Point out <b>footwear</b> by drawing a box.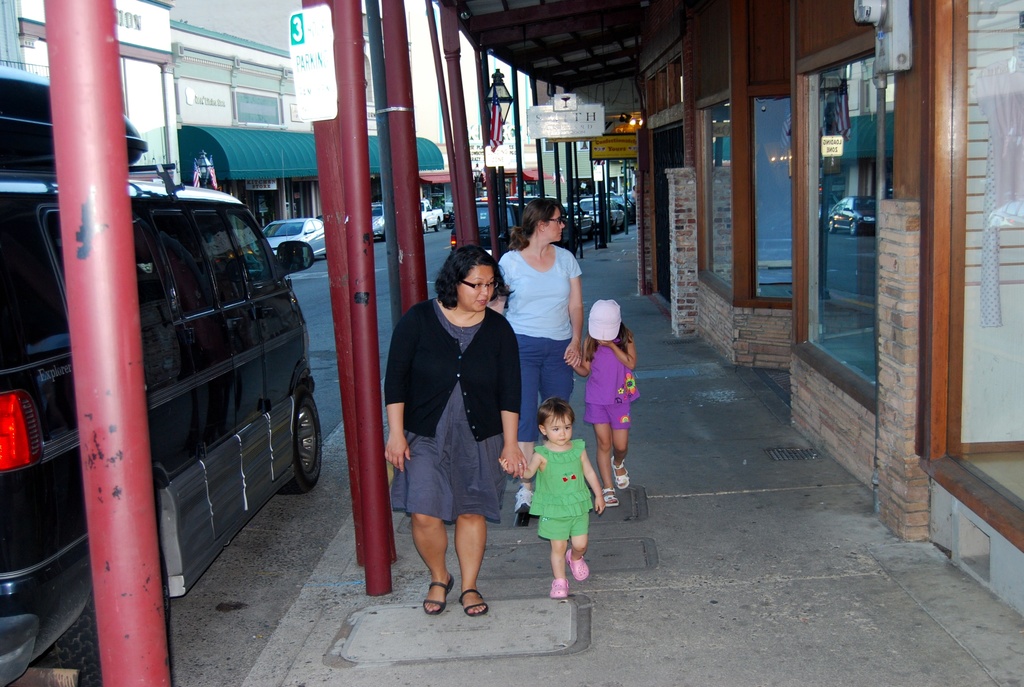
bbox(512, 486, 534, 514).
